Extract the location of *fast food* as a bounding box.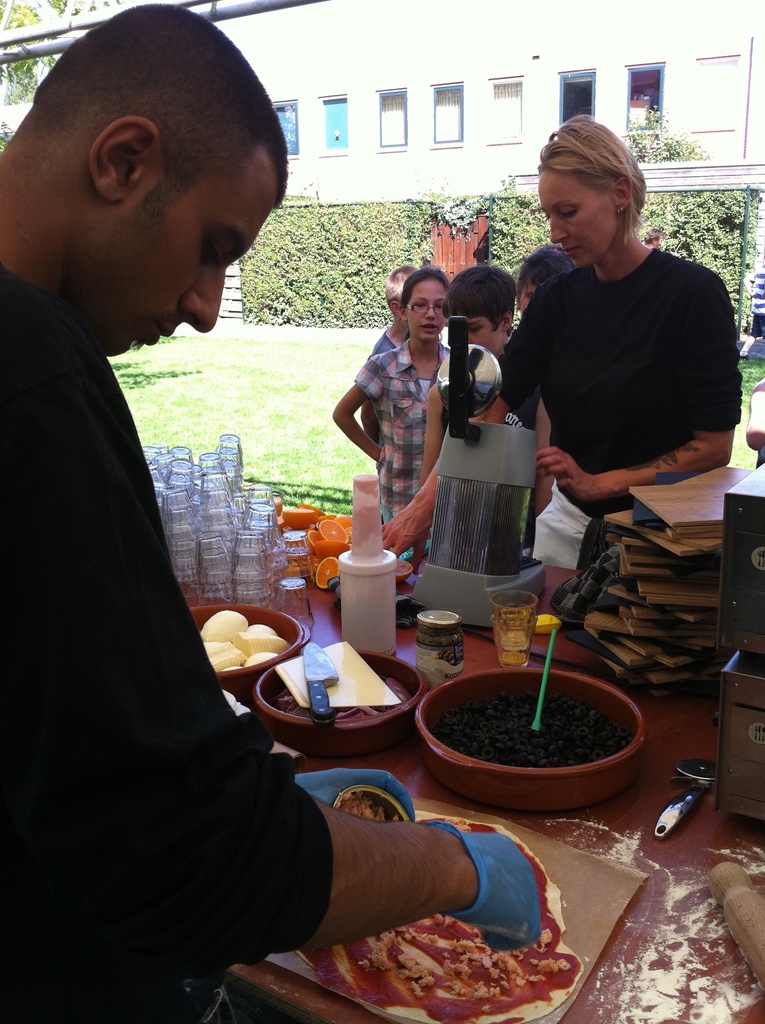
{"x1": 238, "y1": 620, "x2": 287, "y2": 660}.
